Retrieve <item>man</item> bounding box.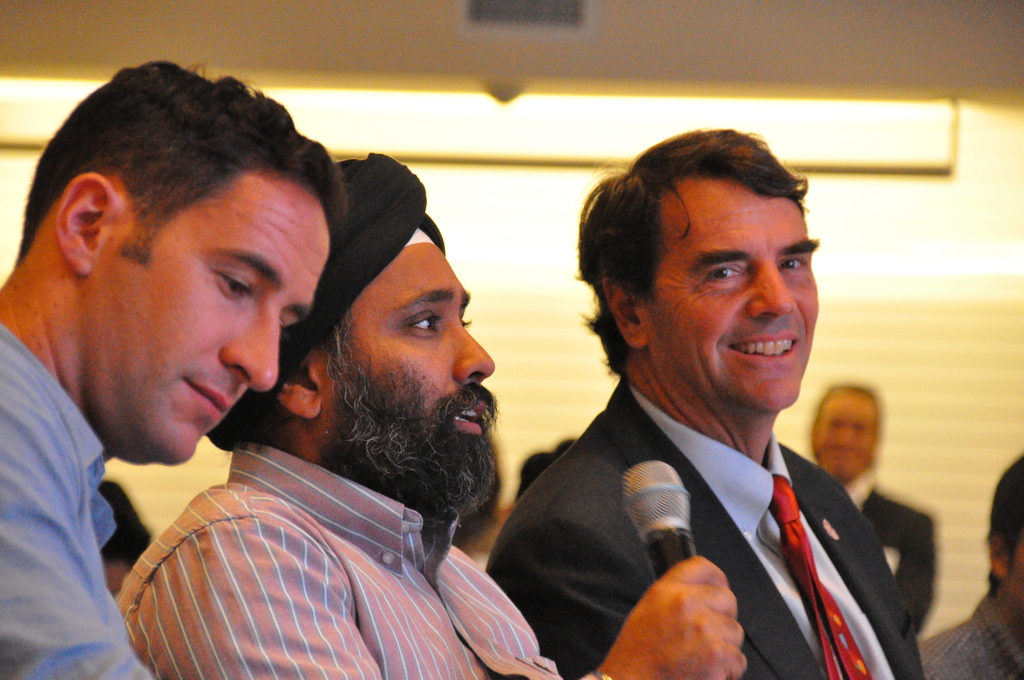
Bounding box: bbox=(911, 462, 1023, 679).
